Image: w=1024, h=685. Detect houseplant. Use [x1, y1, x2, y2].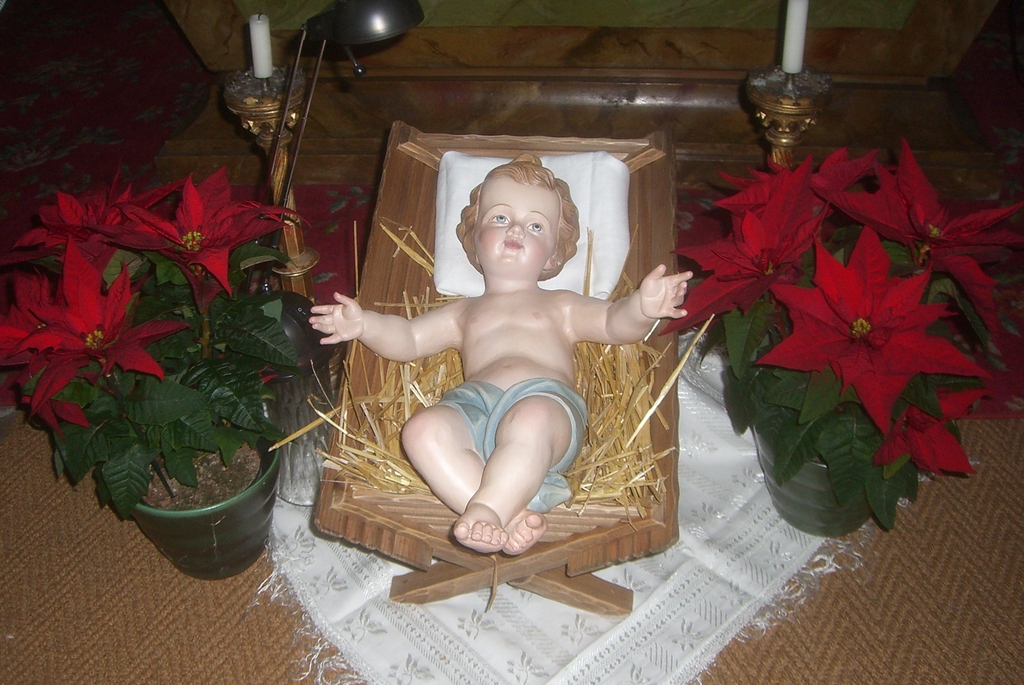
[660, 135, 1023, 538].
